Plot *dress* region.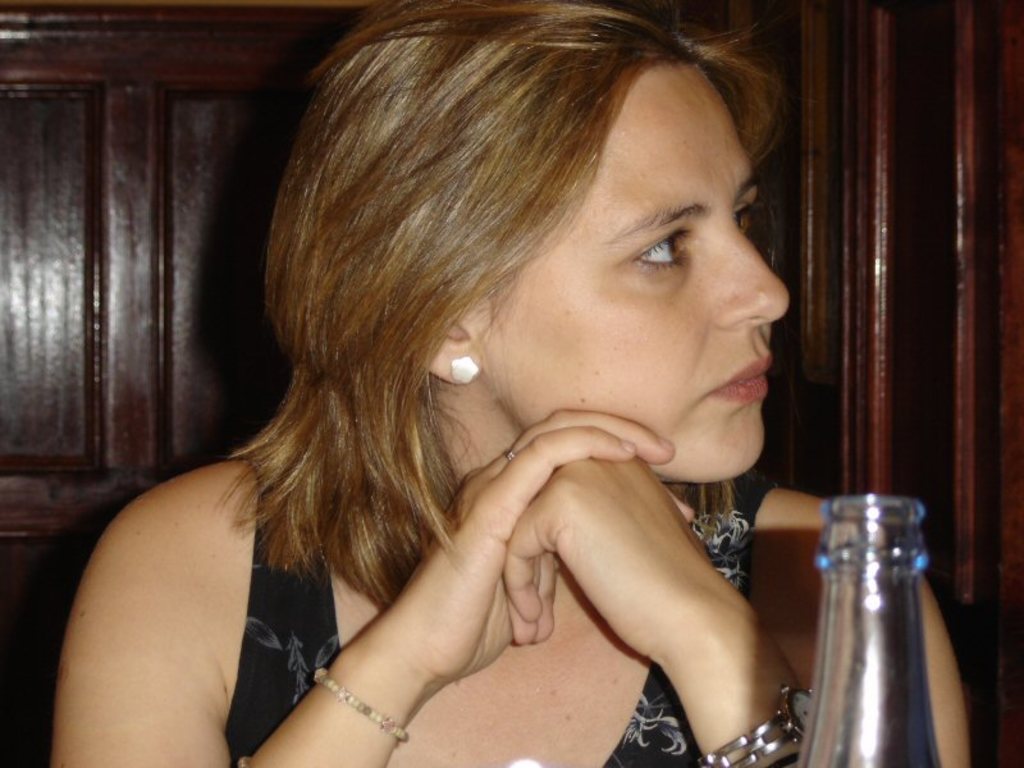
Plotted at [224,458,758,767].
